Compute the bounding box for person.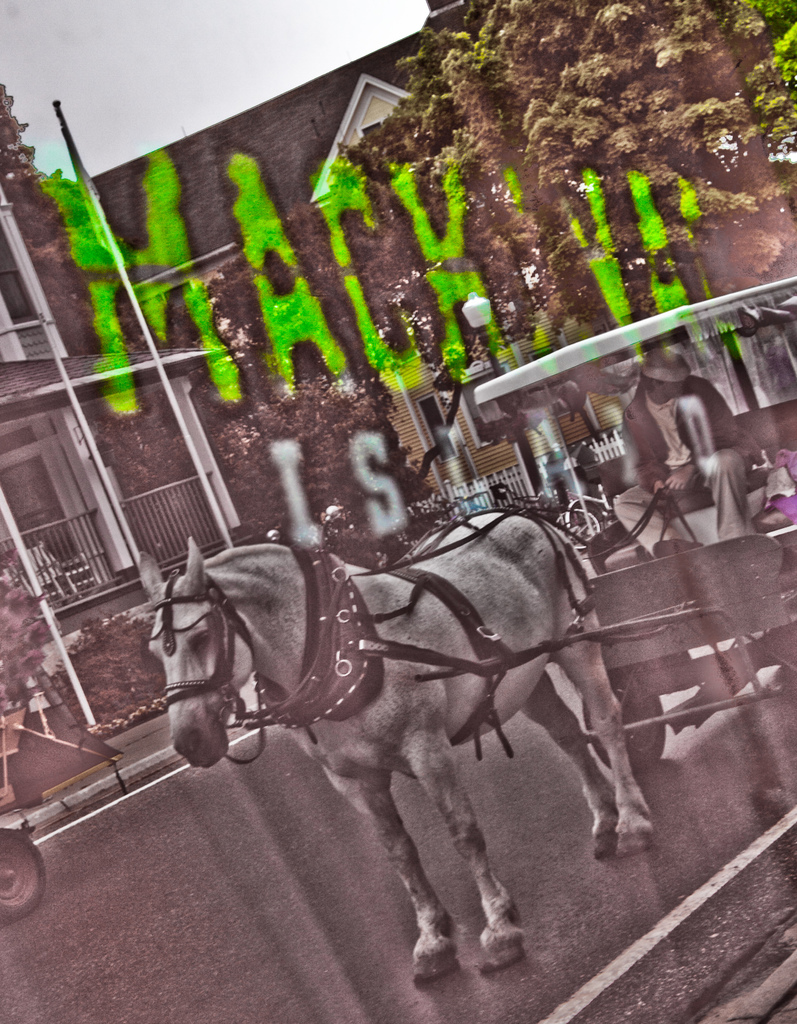
box(616, 347, 736, 554).
